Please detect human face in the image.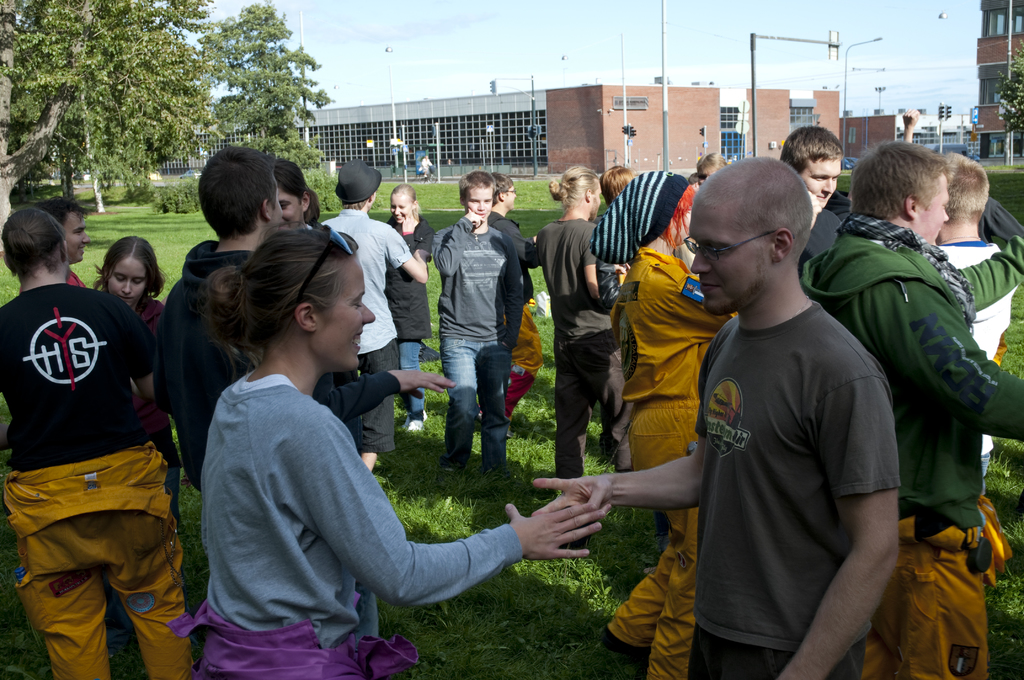
(394,193,411,223).
